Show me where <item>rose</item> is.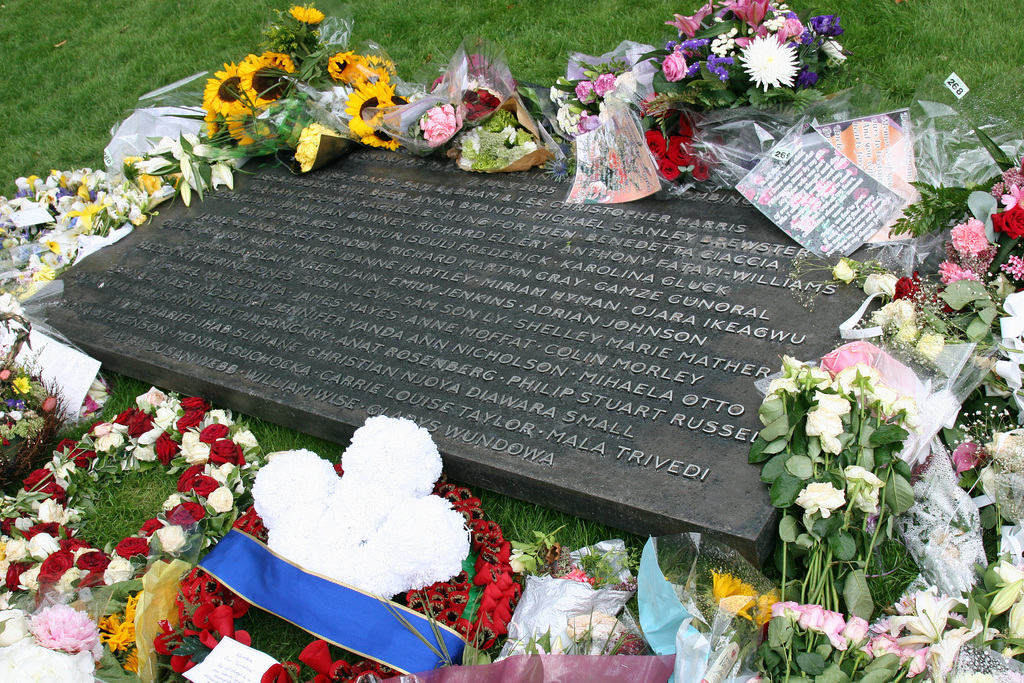
<item>rose</item> is at (x1=781, y1=17, x2=801, y2=38).
